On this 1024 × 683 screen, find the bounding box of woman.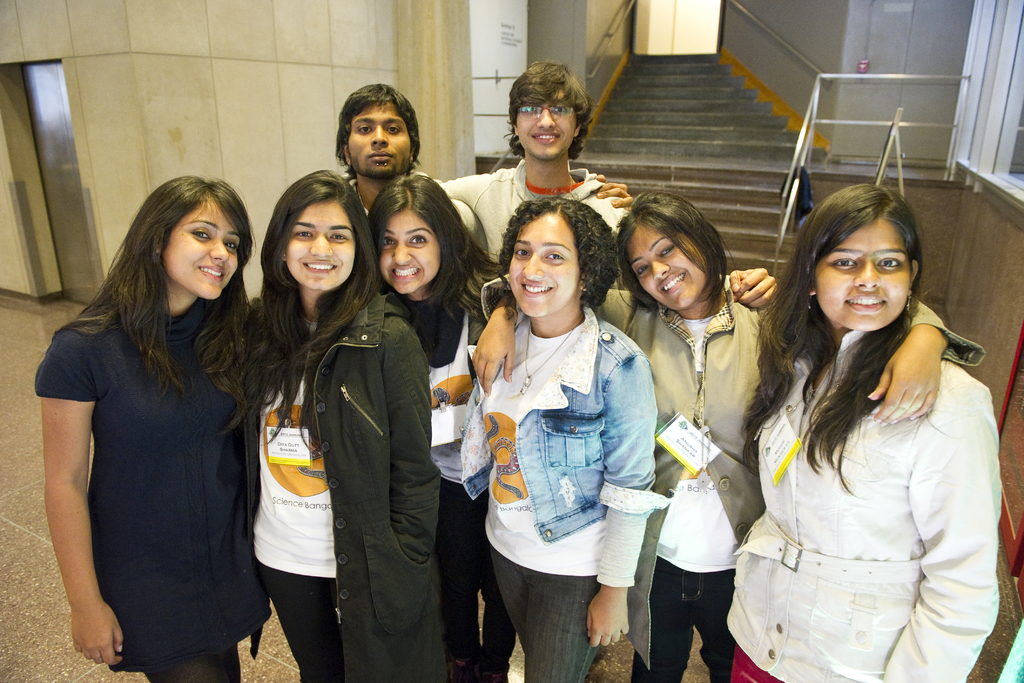
Bounding box: 470:190:661:682.
